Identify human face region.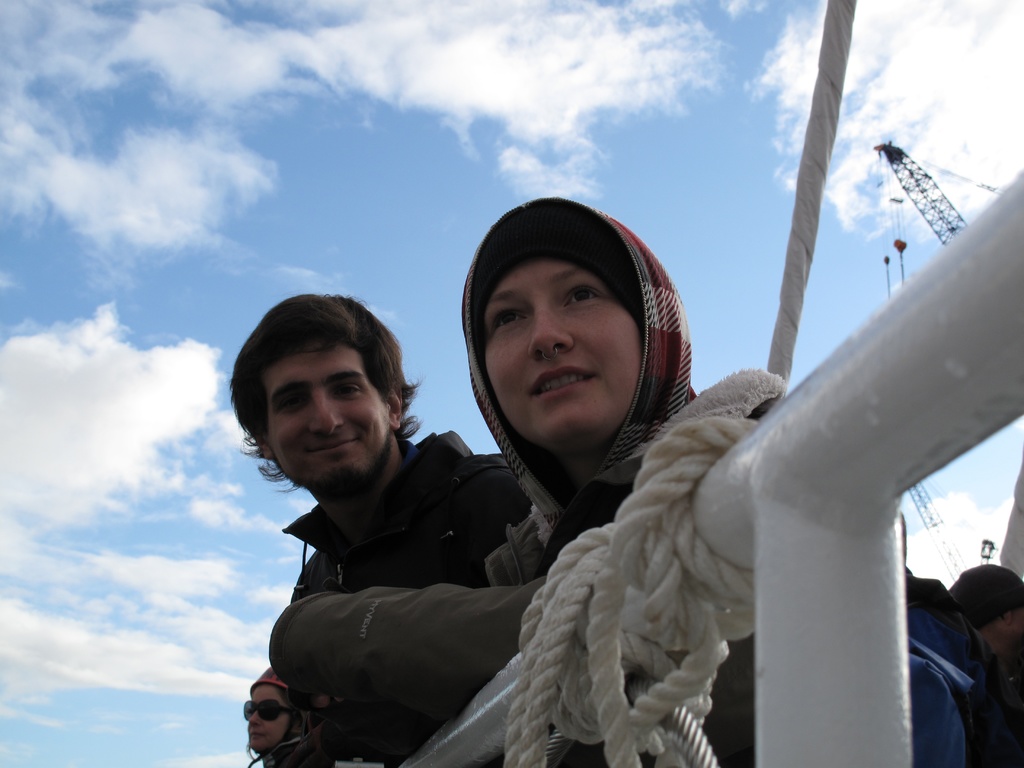
Region: select_region(1009, 607, 1023, 644).
